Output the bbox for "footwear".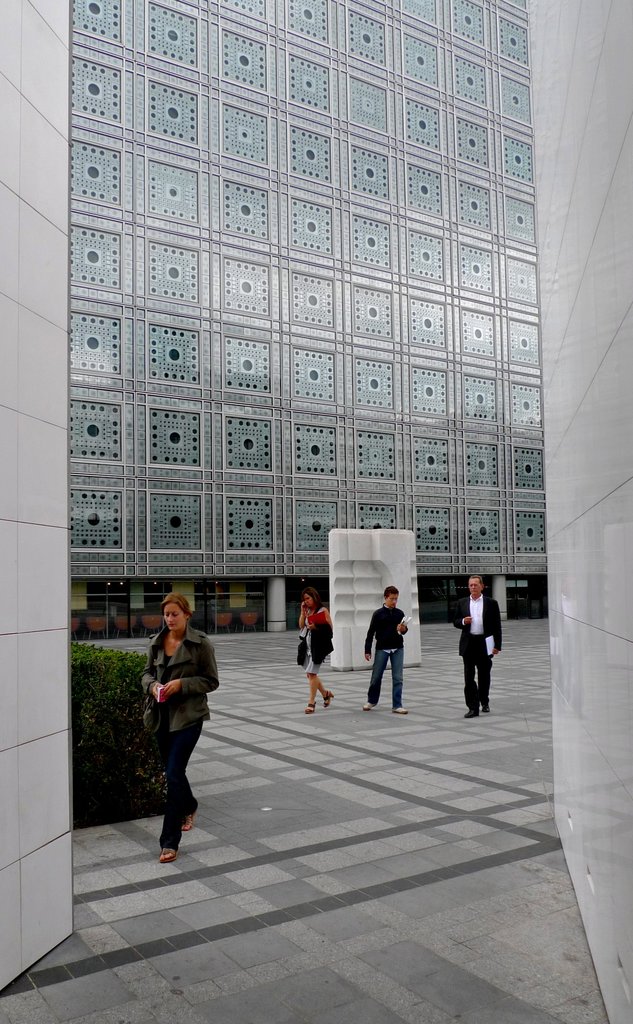
locate(322, 687, 332, 710).
